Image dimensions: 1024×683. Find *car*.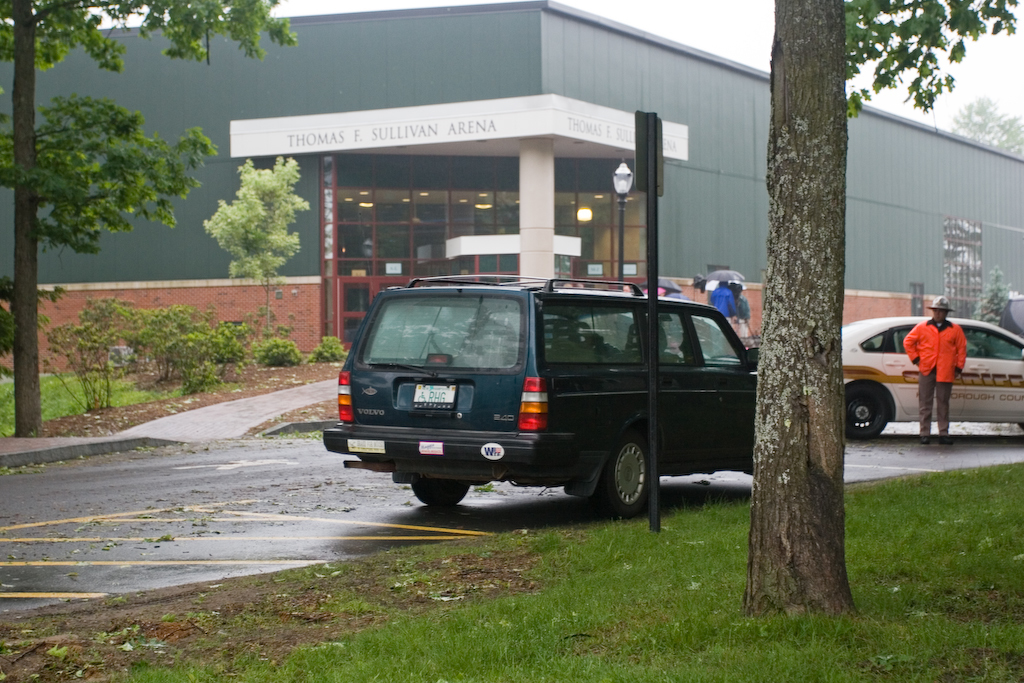
{"x1": 321, "y1": 272, "x2": 762, "y2": 510}.
